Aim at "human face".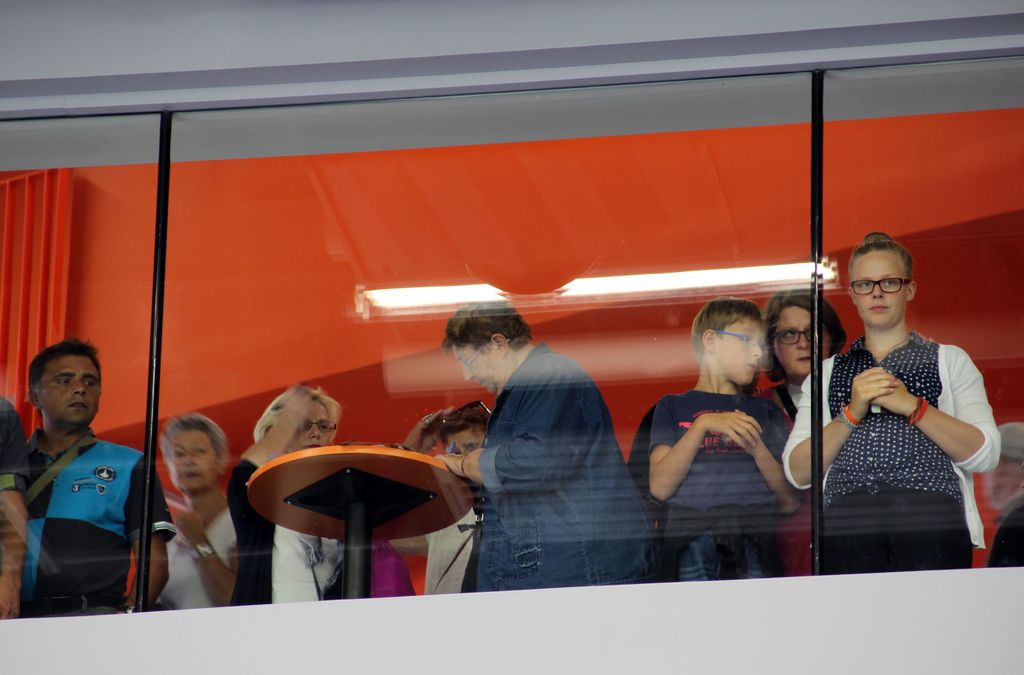
Aimed at l=445, t=424, r=488, b=461.
